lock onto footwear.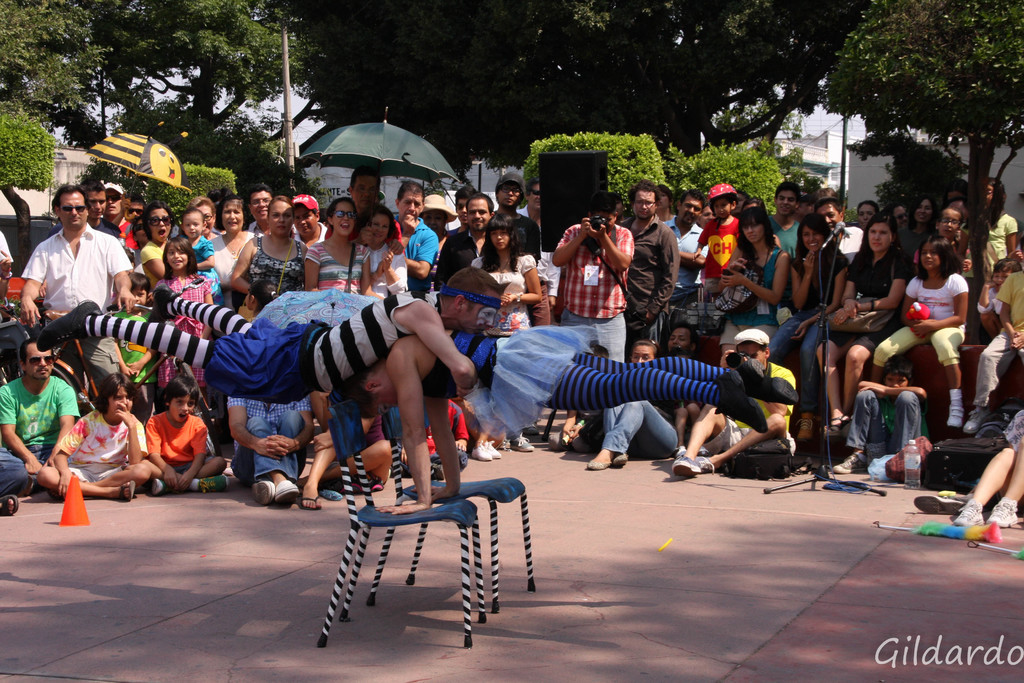
Locked: [left=964, top=408, right=990, bottom=434].
